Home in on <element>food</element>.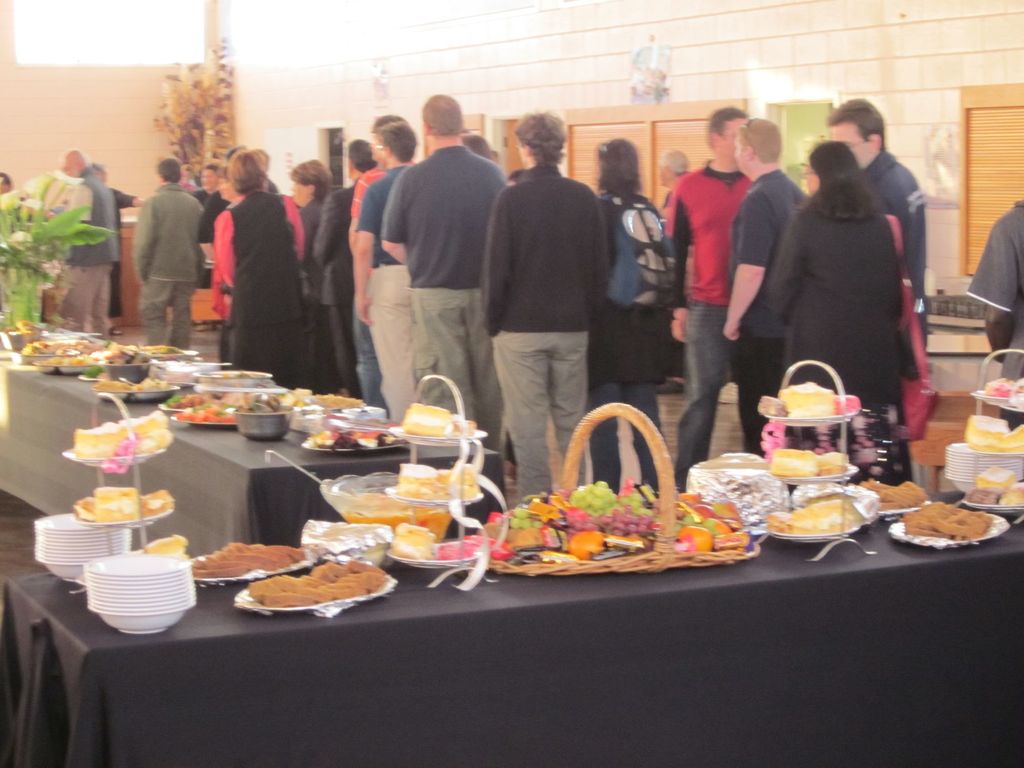
Homed in at region(223, 557, 378, 621).
